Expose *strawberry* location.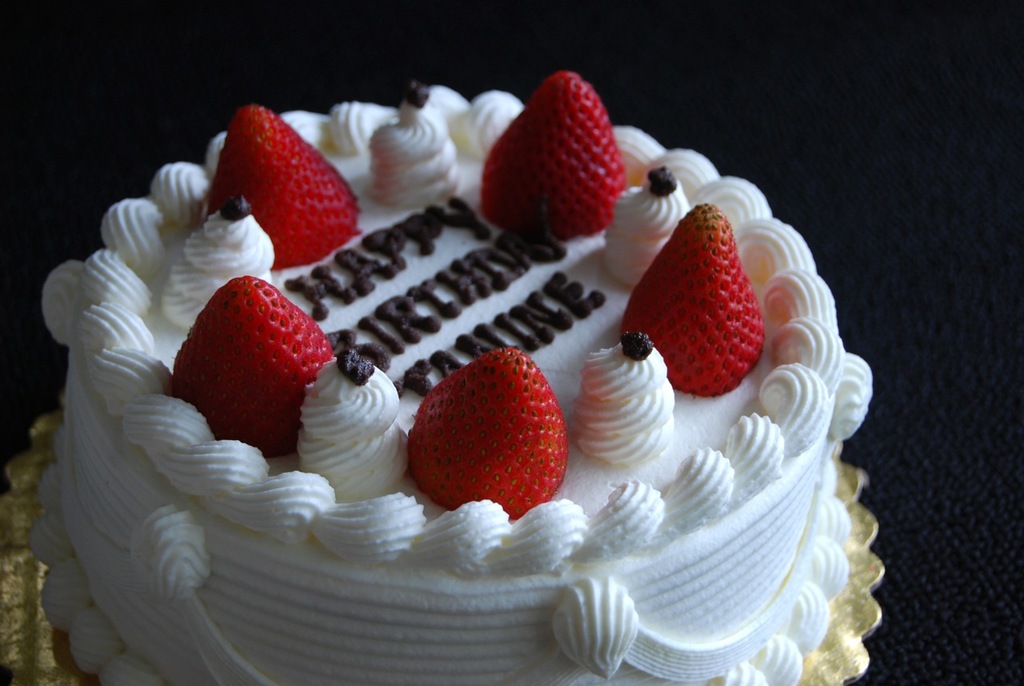
Exposed at [left=206, top=100, right=362, bottom=264].
